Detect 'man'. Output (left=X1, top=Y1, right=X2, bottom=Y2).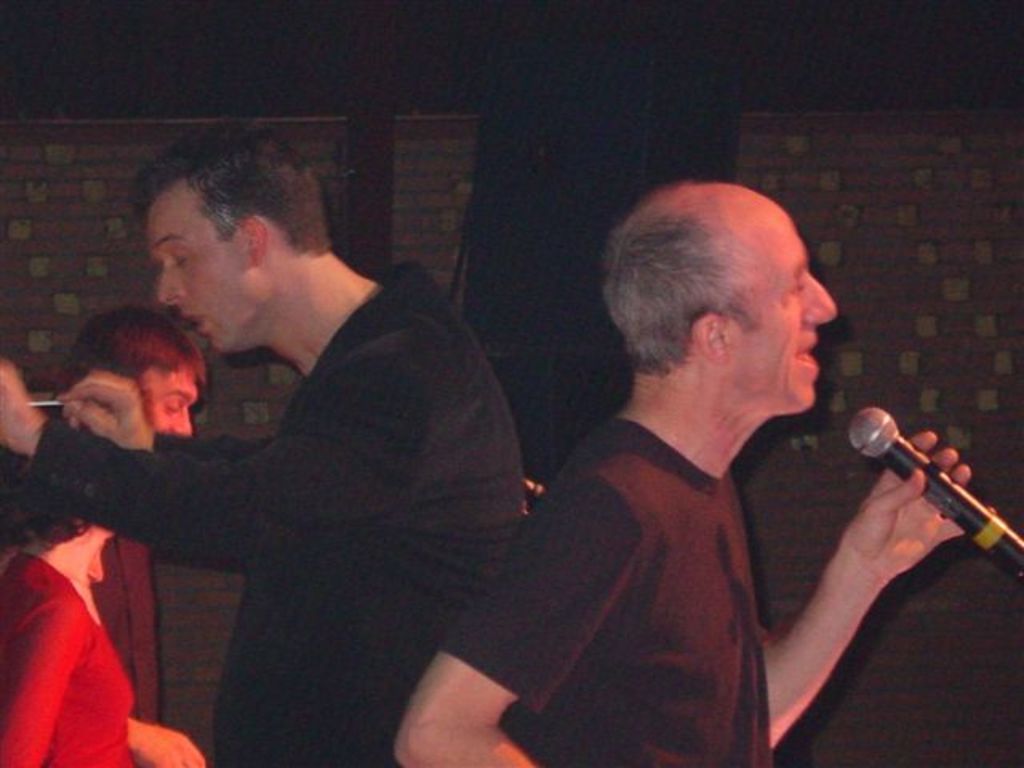
(left=48, top=138, right=550, bottom=765).
